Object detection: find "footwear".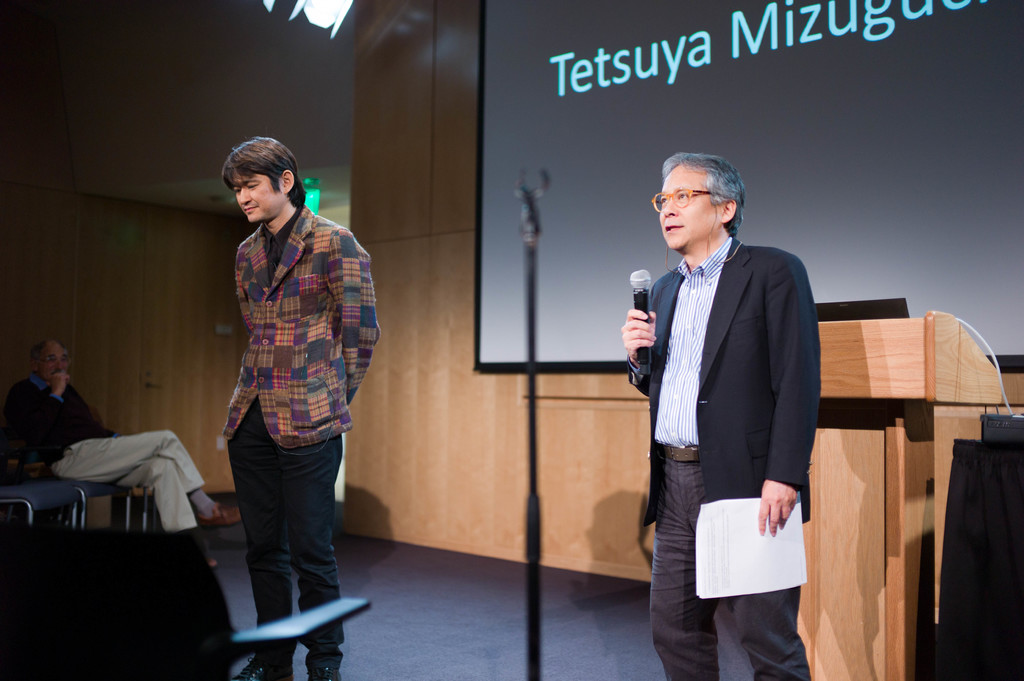
(234, 656, 292, 680).
